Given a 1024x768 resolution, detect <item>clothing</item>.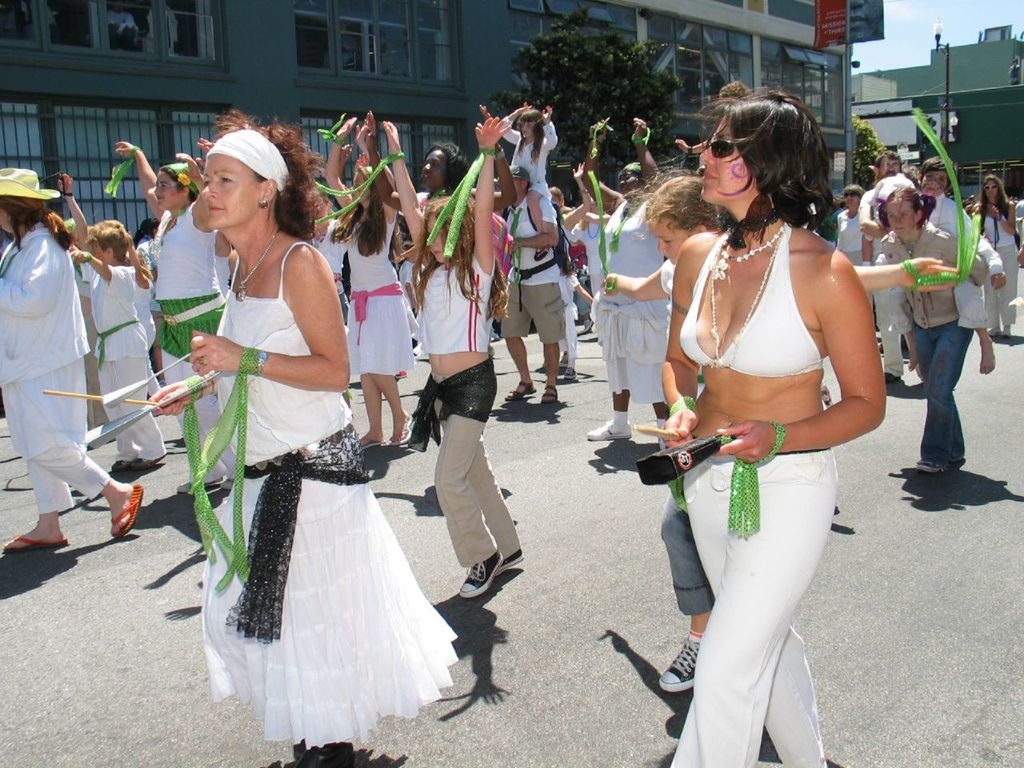
locate(593, 198, 685, 394).
